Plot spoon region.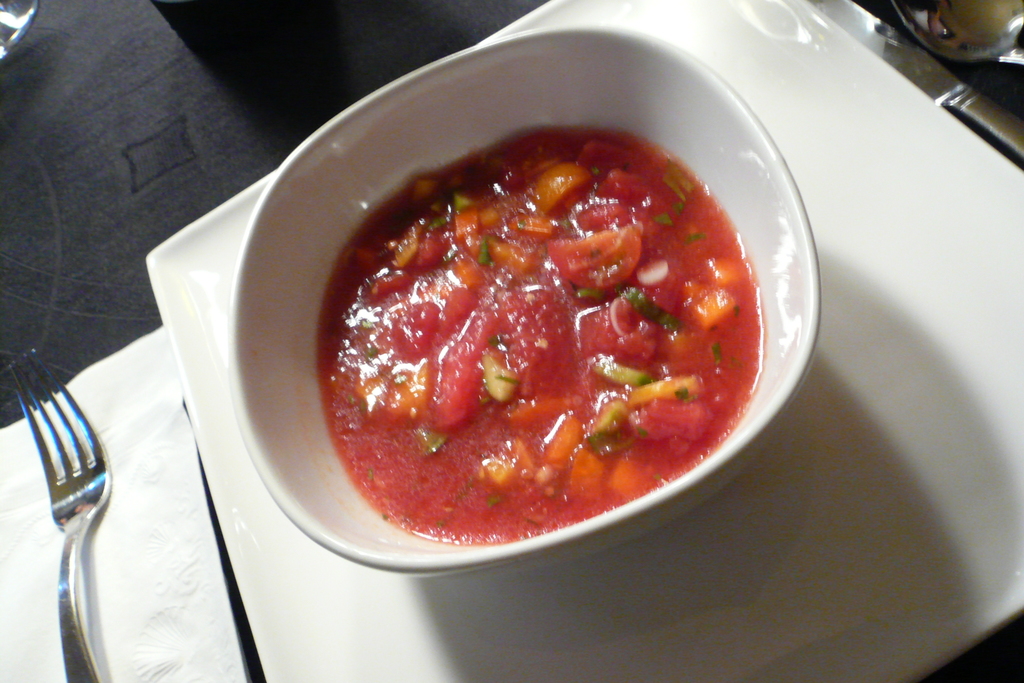
Plotted at crop(0, 0, 42, 63).
